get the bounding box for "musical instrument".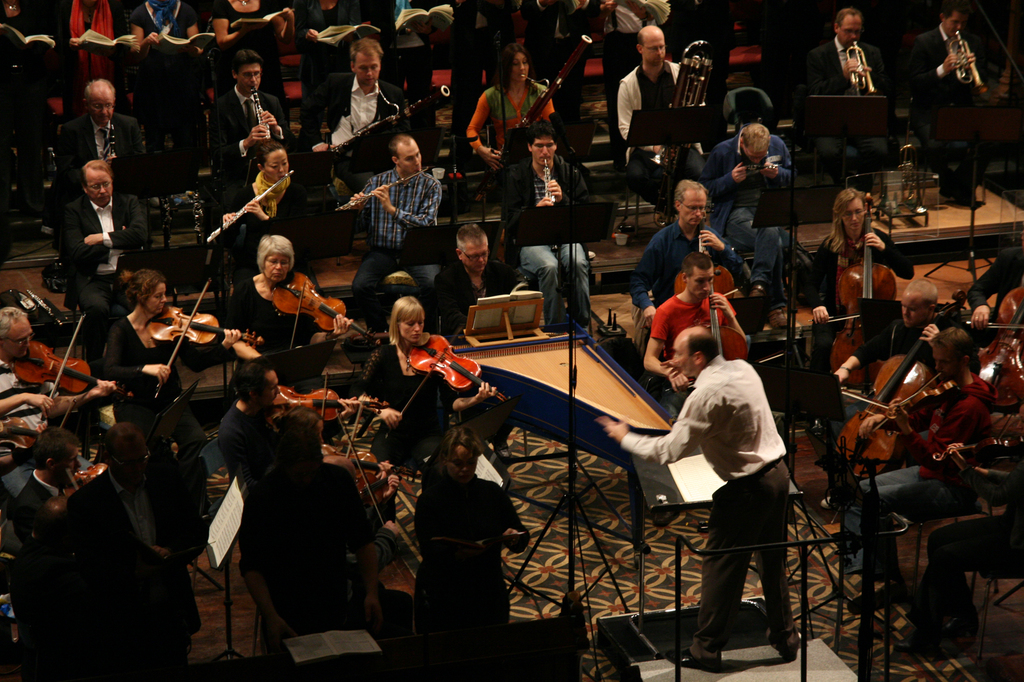
l=384, t=333, r=507, b=439.
